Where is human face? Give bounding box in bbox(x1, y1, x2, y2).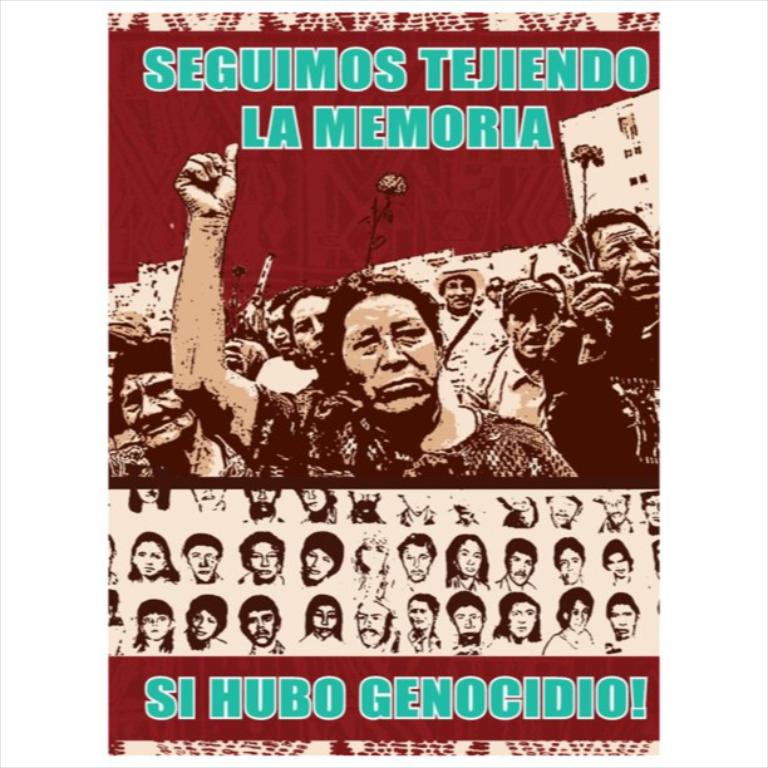
bbox(548, 546, 587, 584).
